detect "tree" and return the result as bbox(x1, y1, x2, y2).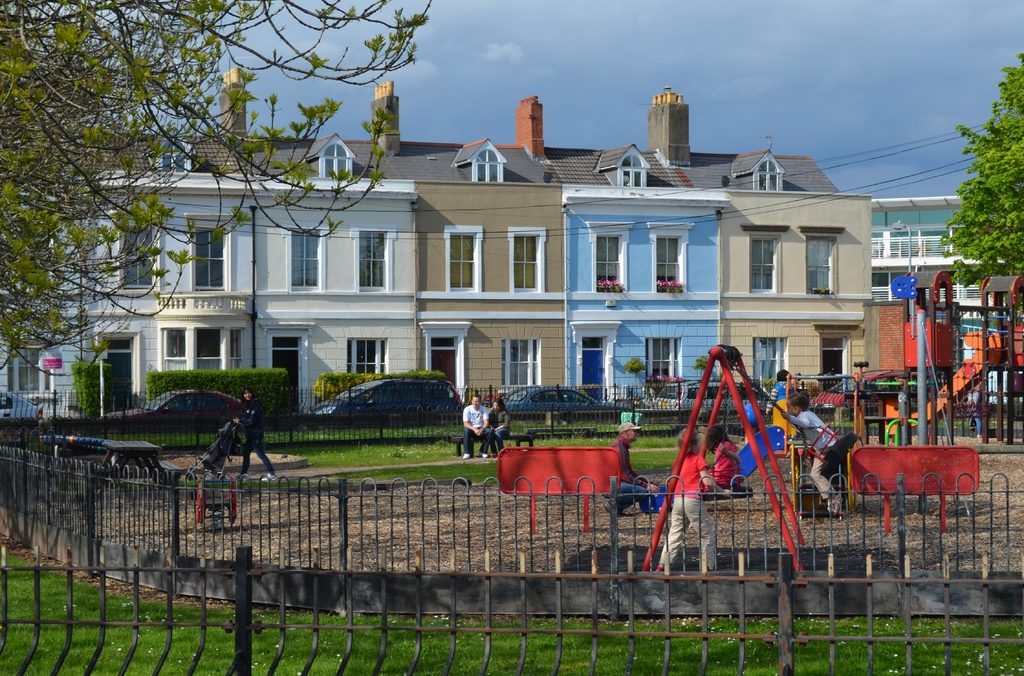
bbox(309, 371, 371, 421).
